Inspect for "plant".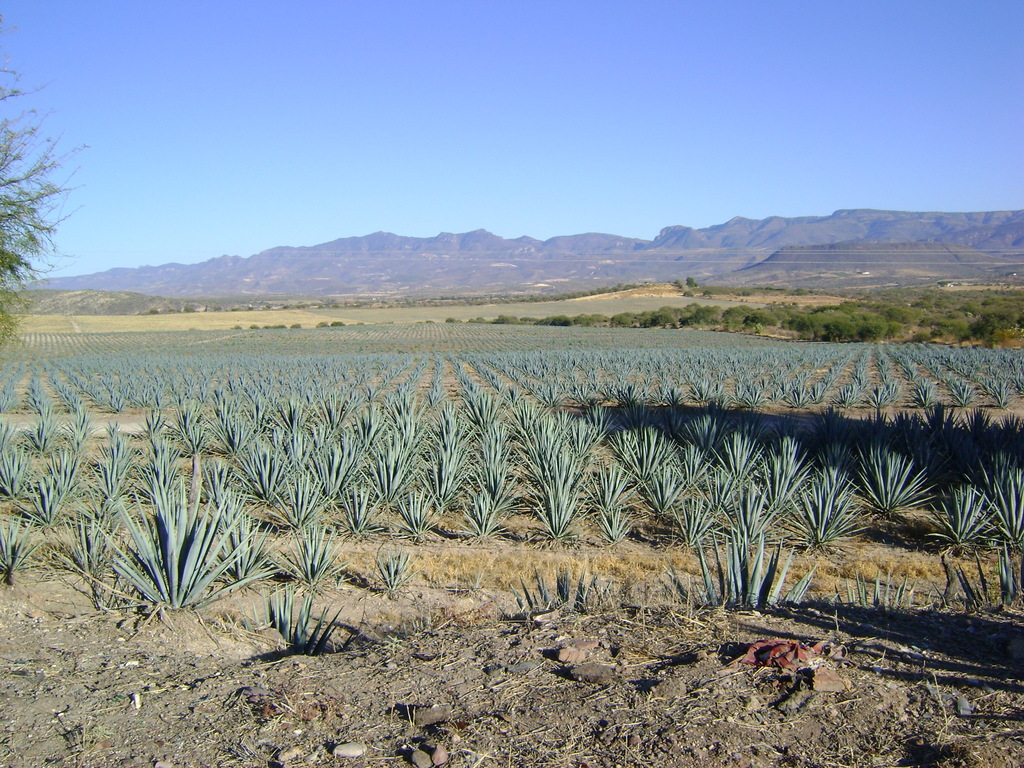
Inspection: 315:320:329:328.
